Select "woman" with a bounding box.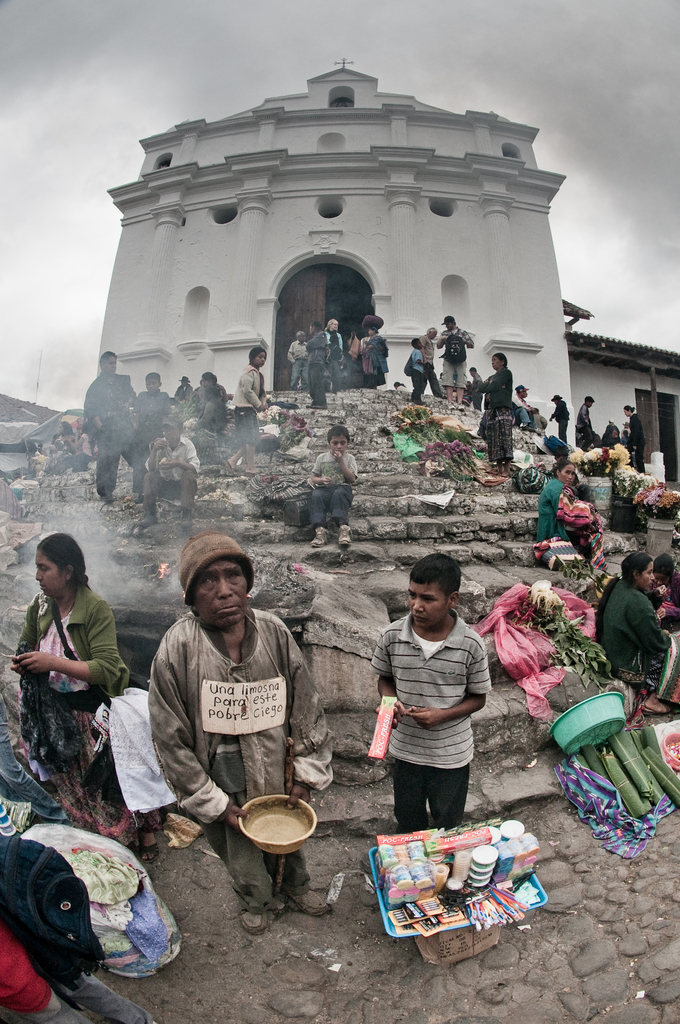
x1=37 y1=444 x2=48 y2=456.
